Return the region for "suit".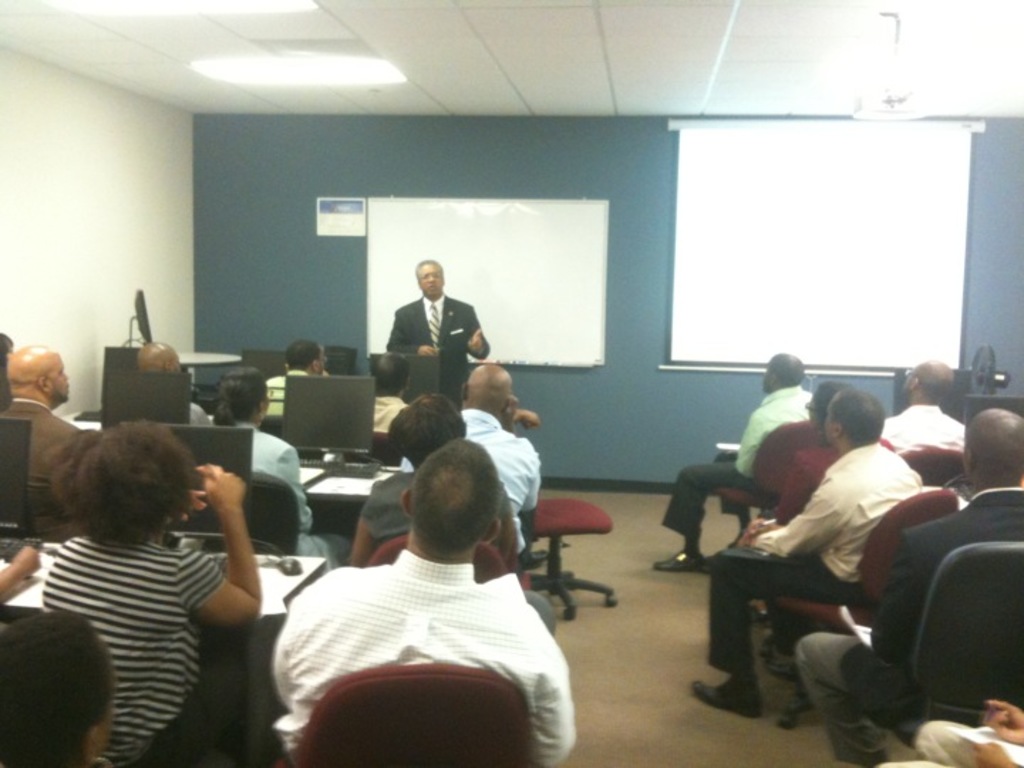
[x1=385, y1=296, x2=489, y2=384].
